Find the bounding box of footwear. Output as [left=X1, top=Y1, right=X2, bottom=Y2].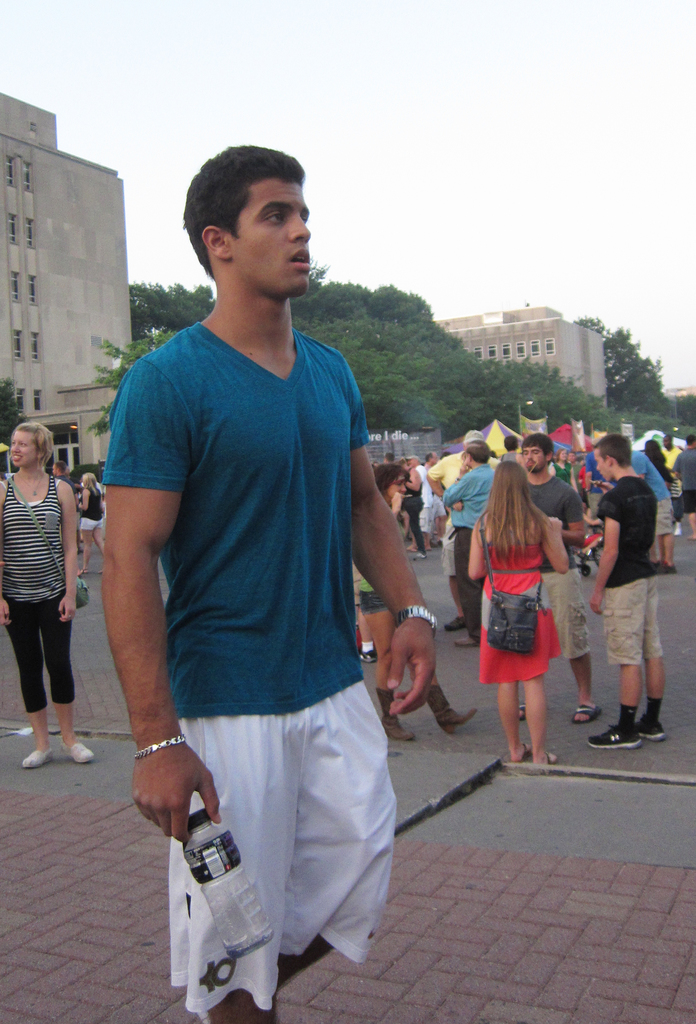
[left=638, top=711, right=666, bottom=739].
